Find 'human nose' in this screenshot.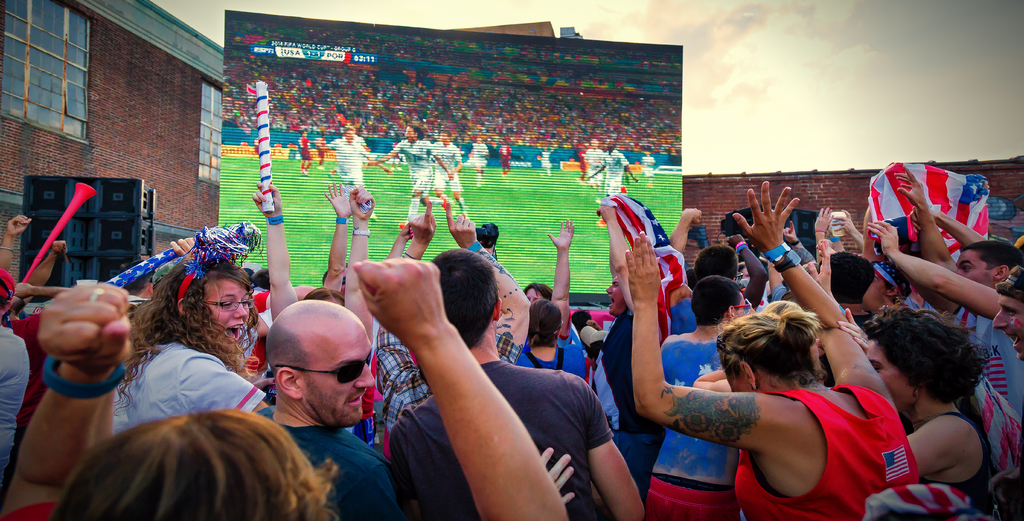
The bounding box for 'human nose' is 993:312:1012:330.
